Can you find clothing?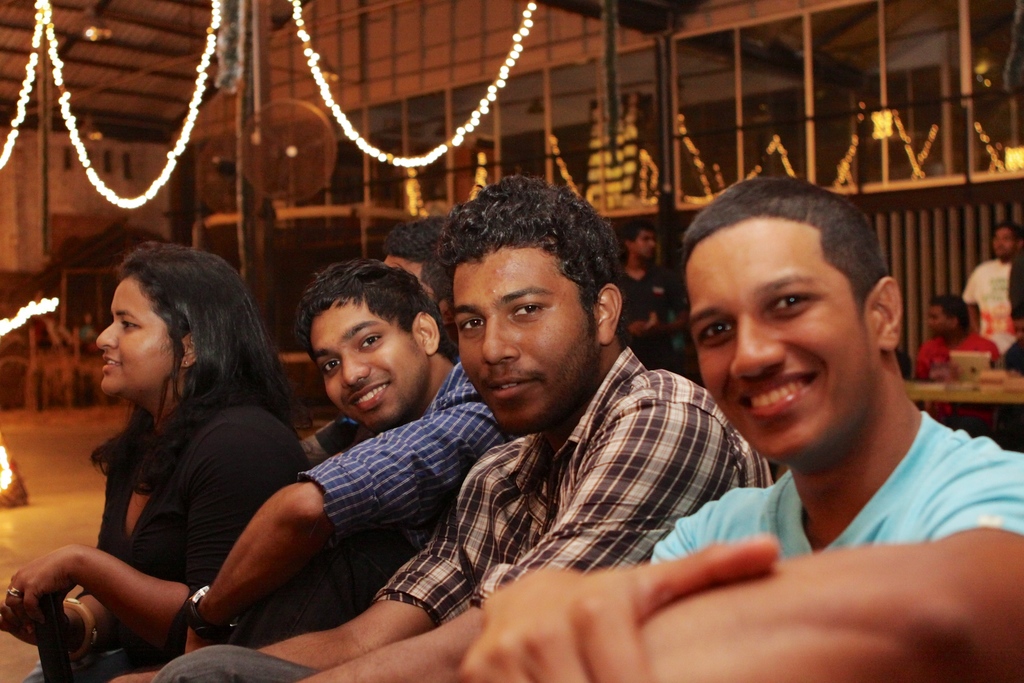
Yes, bounding box: 140/340/781/682.
